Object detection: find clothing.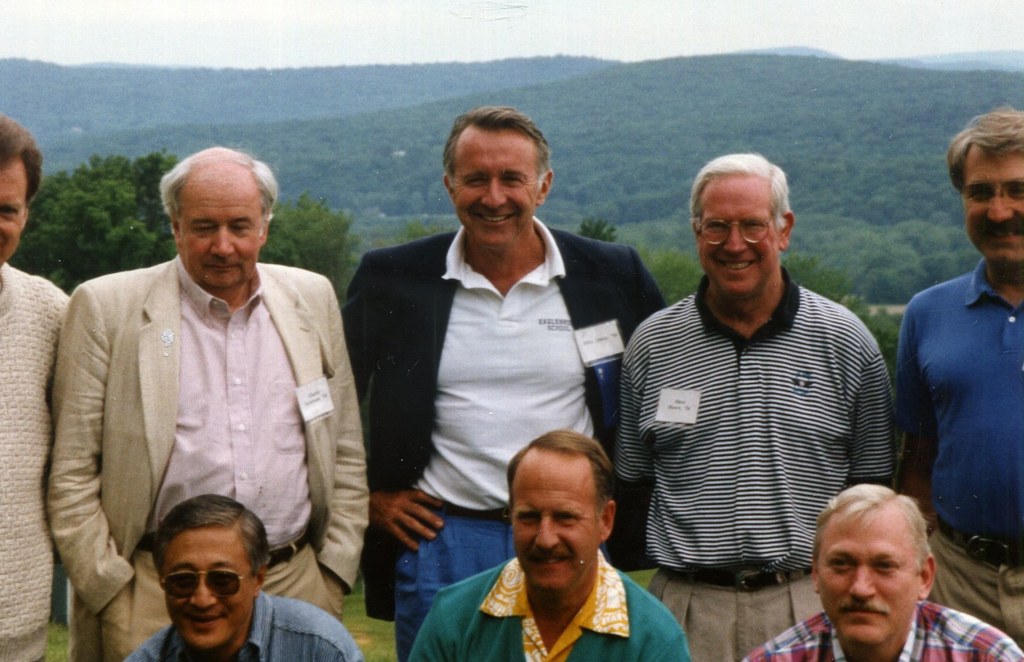
left=127, top=582, right=358, bottom=661.
